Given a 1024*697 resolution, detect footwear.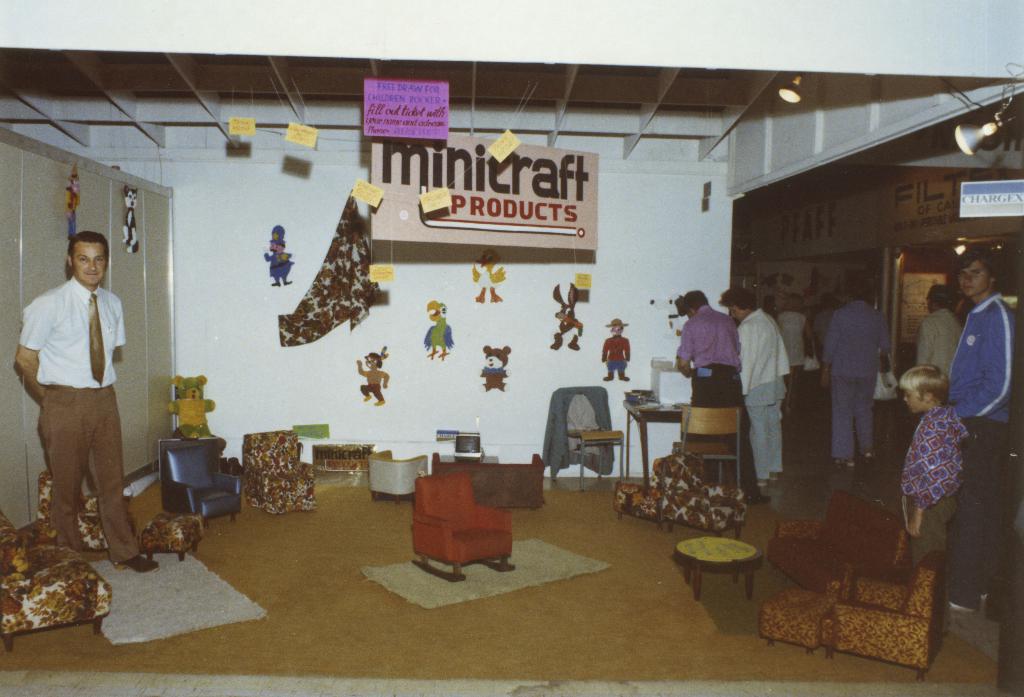
{"x1": 836, "y1": 458, "x2": 852, "y2": 471}.
